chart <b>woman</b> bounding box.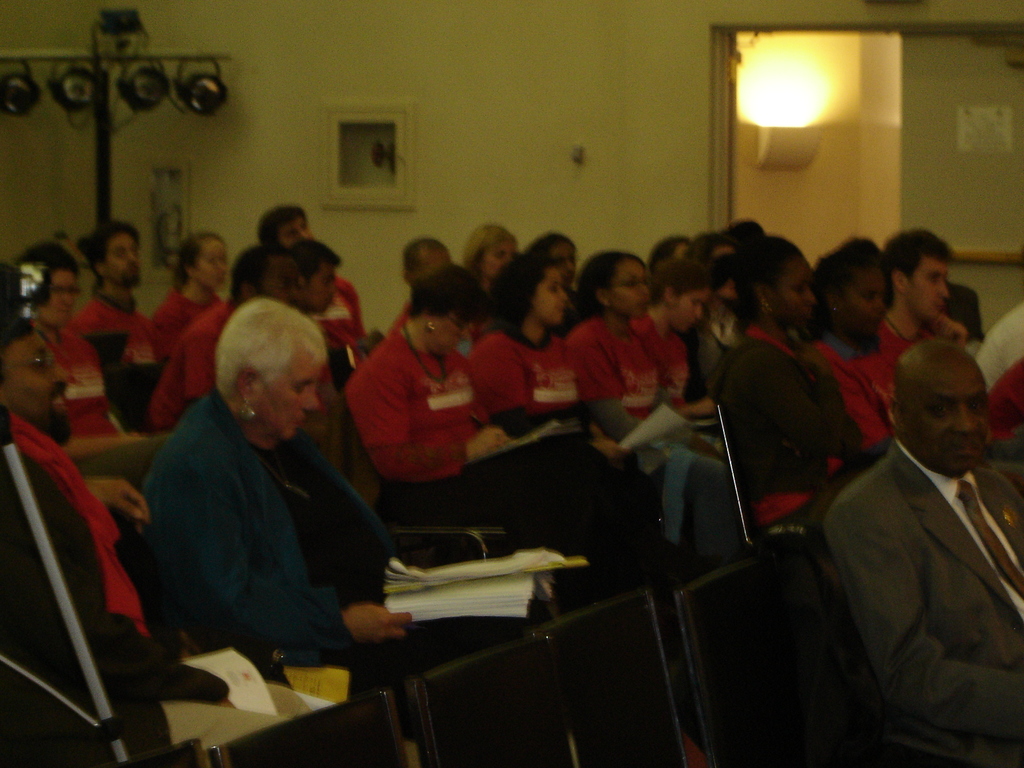
Charted: (705,230,876,590).
